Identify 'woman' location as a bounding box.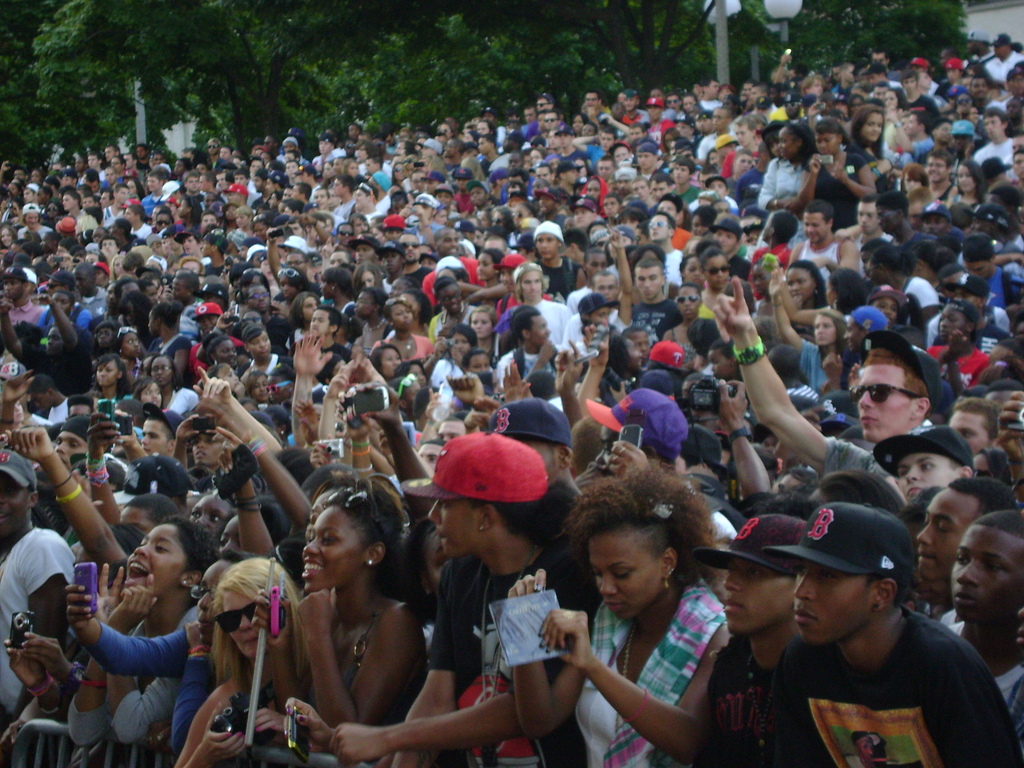
select_region(351, 266, 383, 289).
